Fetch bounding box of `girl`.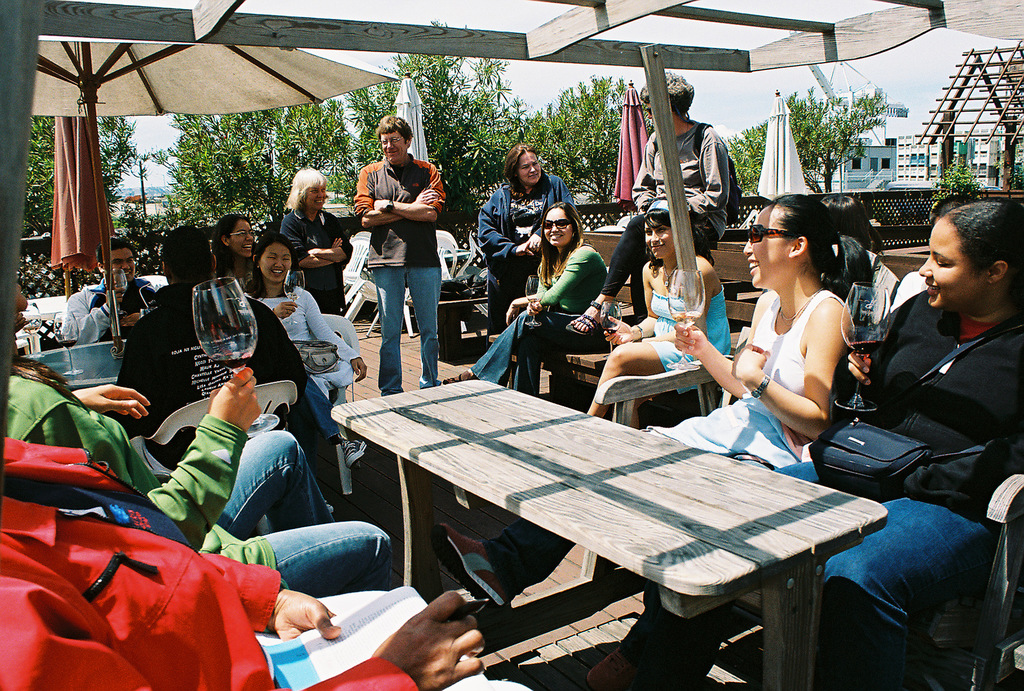
Bbox: [x1=484, y1=143, x2=564, y2=331].
